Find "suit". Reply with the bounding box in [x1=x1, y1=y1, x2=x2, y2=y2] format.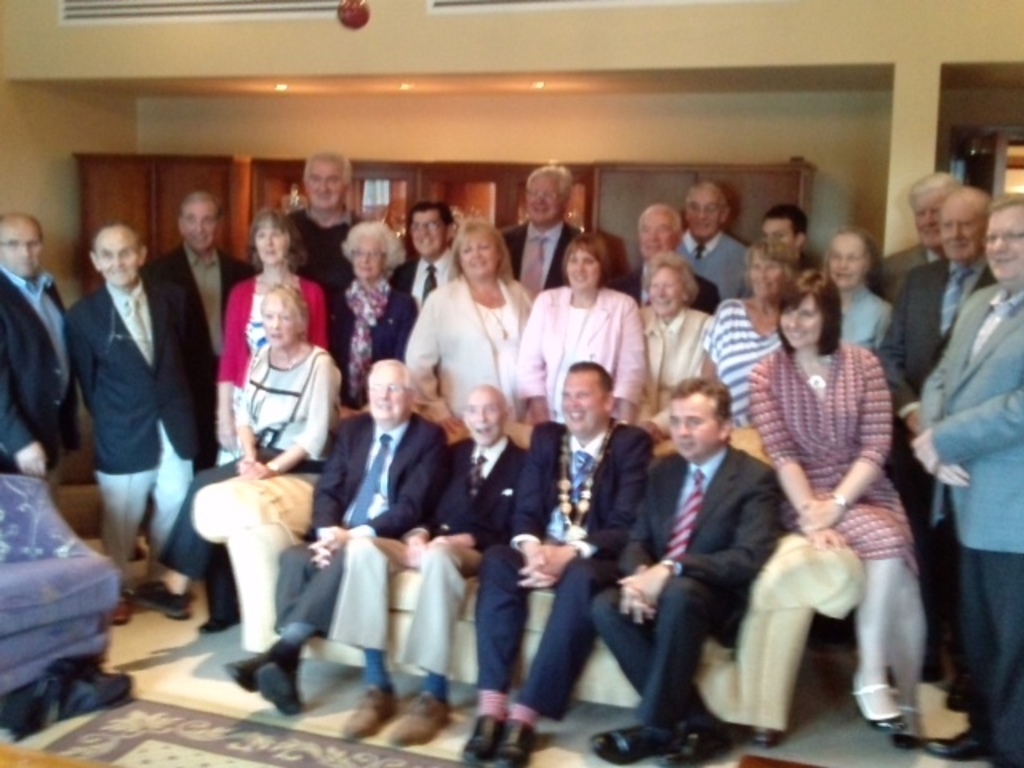
[x1=872, y1=245, x2=930, y2=301].
